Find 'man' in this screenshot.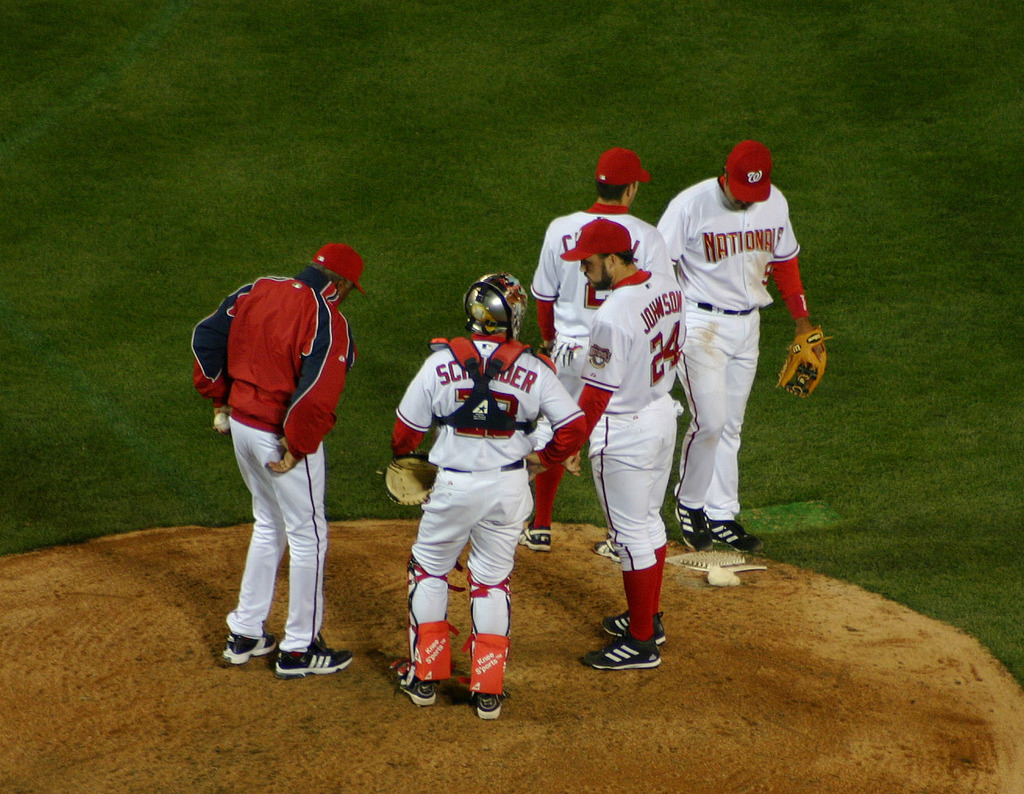
The bounding box for 'man' is box(569, 215, 693, 682).
